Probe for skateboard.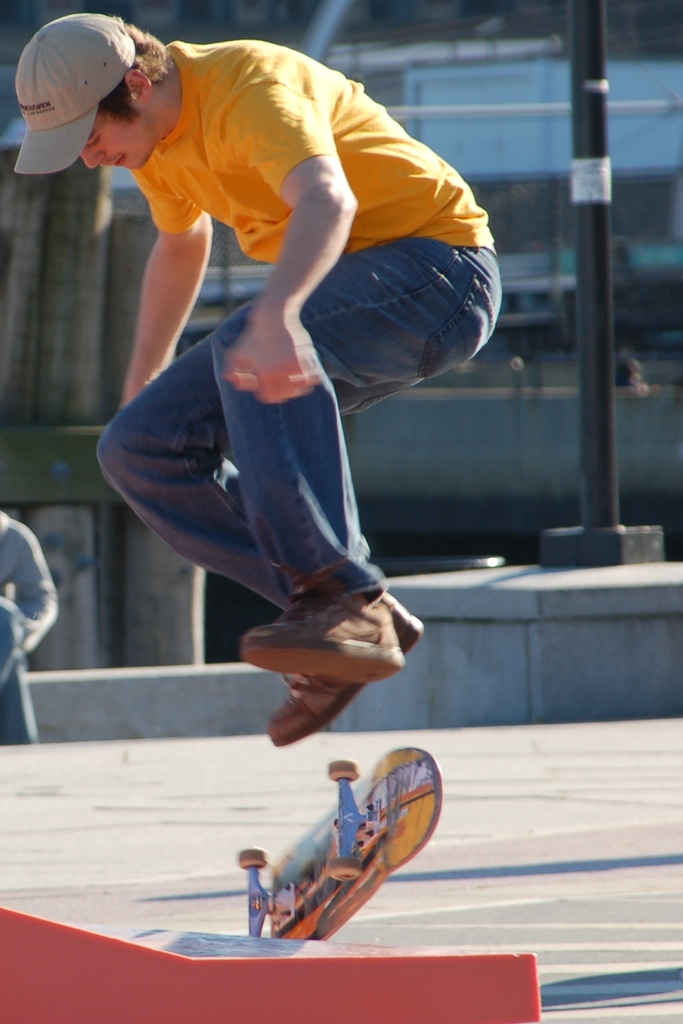
Probe result: left=237, top=748, right=444, bottom=940.
